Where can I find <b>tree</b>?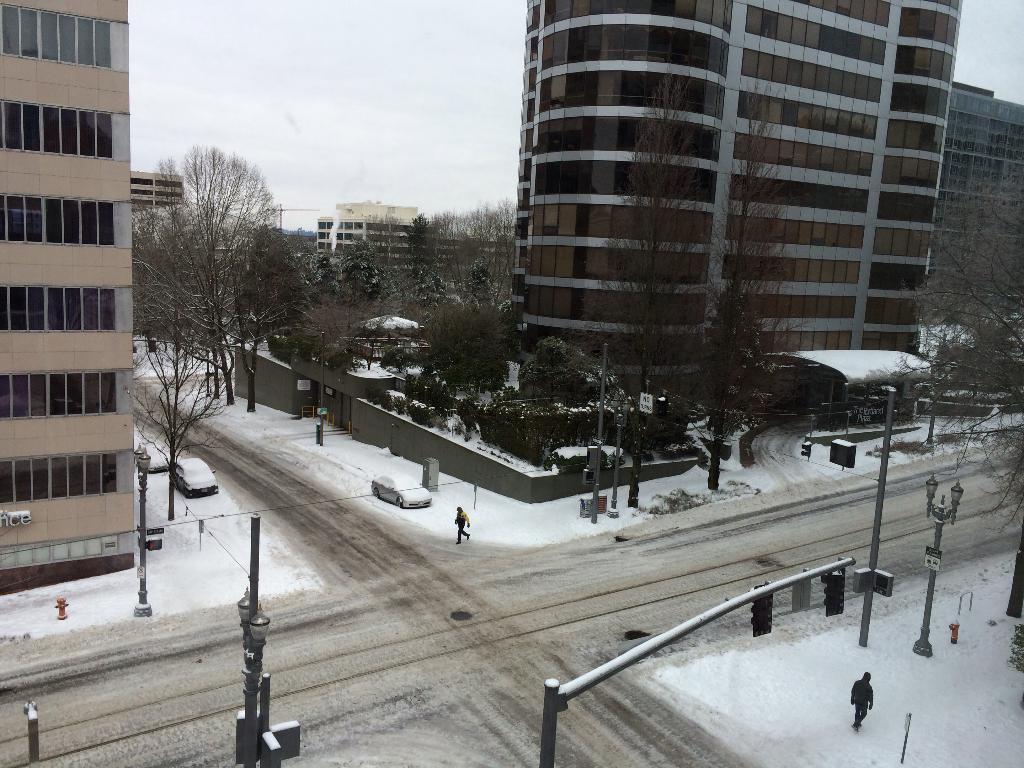
You can find it at locate(690, 73, 828, 488).
